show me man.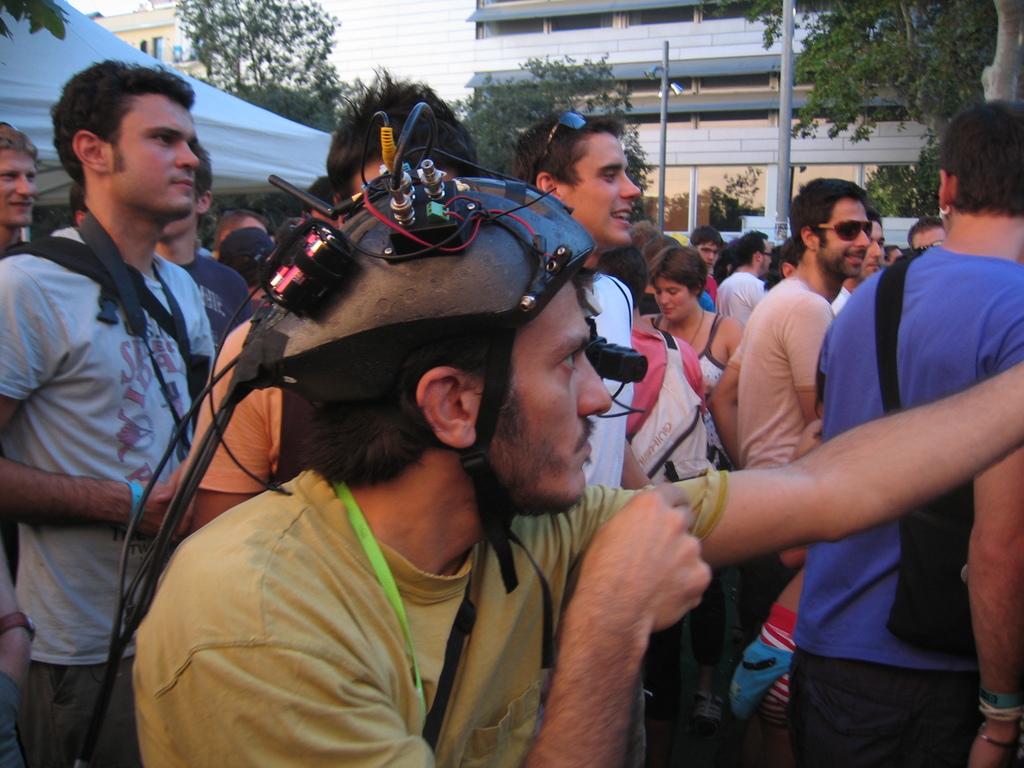
man is here: [715,223,772,319].
